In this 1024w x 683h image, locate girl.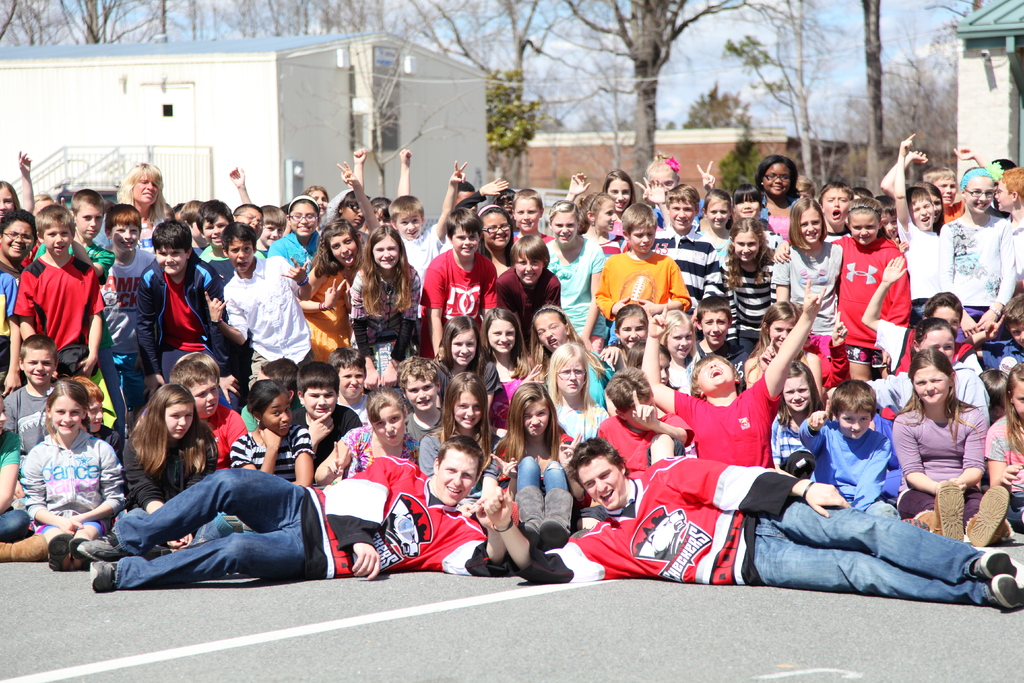
Bounding box: crop(531, 308, 616, 399).
